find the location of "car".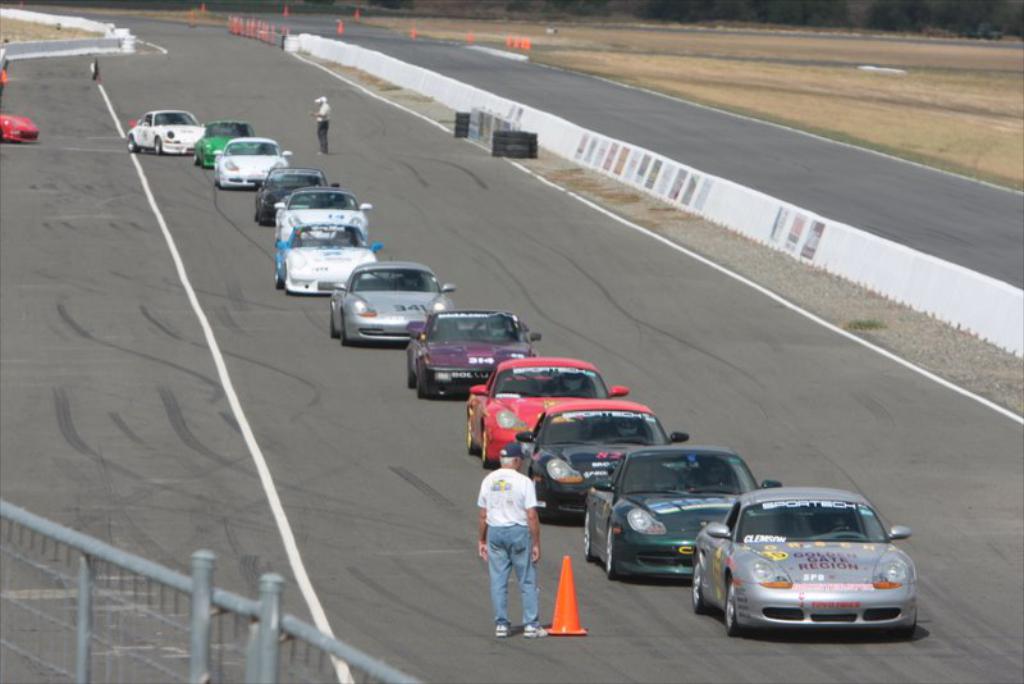
Location: bbox(259, 215, 388, 295).
